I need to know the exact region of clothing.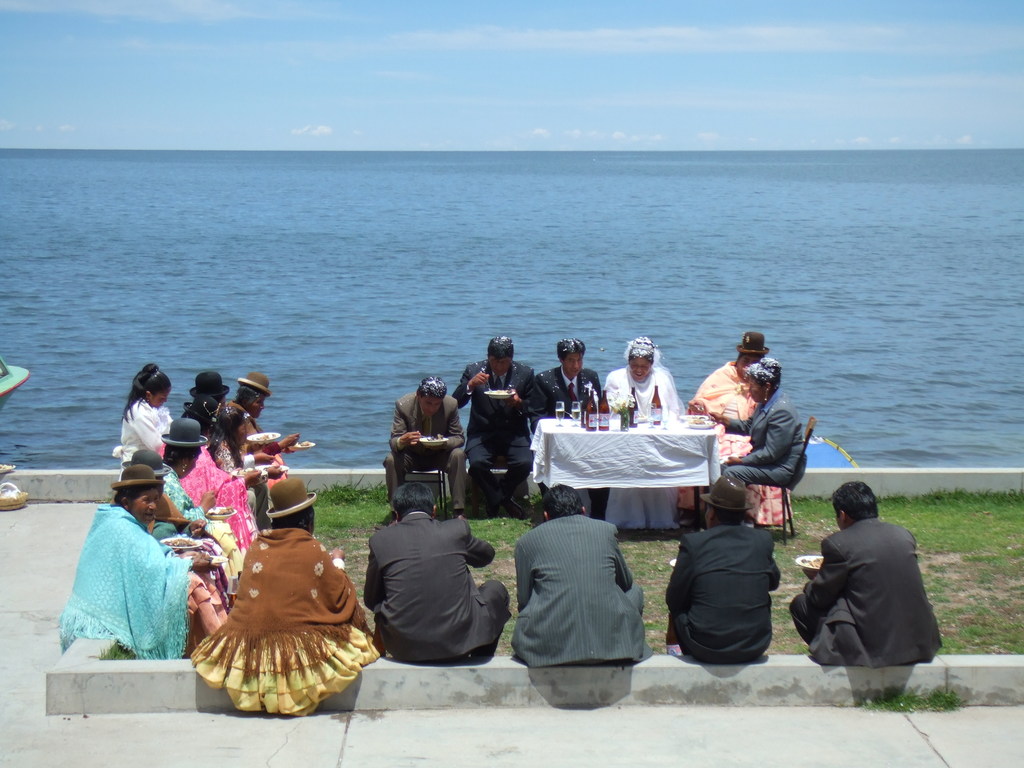
Region: crop(58, 495, 195, 673).
